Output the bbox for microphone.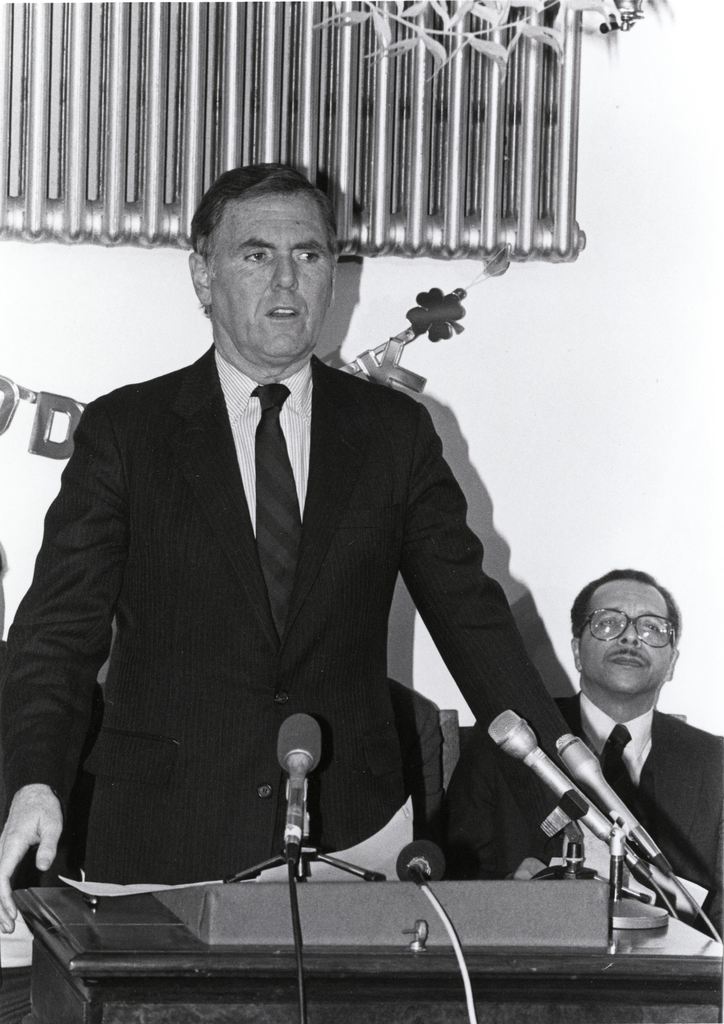
box=[266, 710, 319, 848].
